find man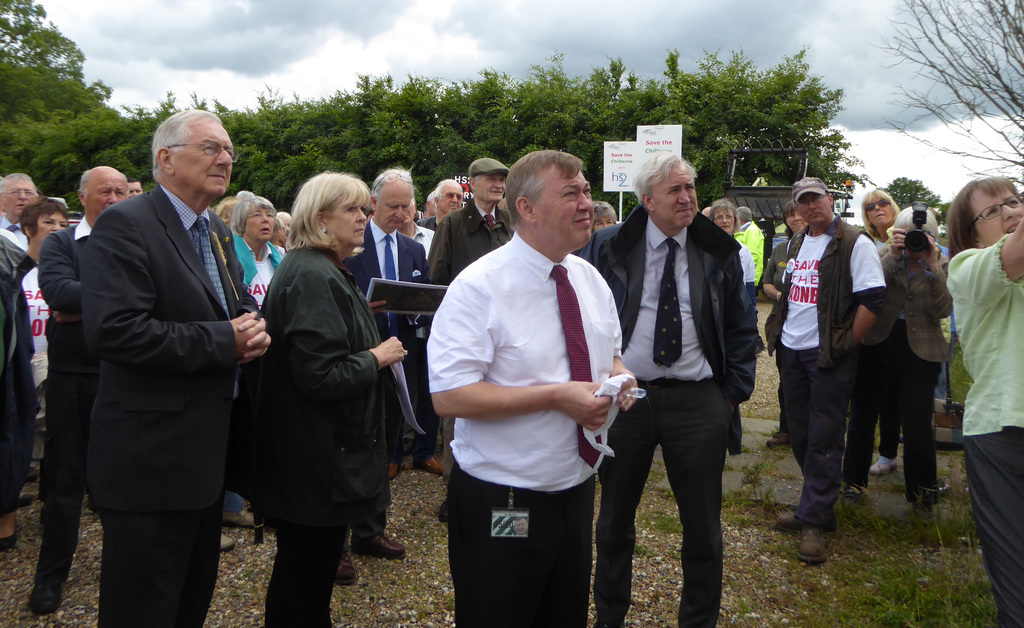
[426,154,516,521]
